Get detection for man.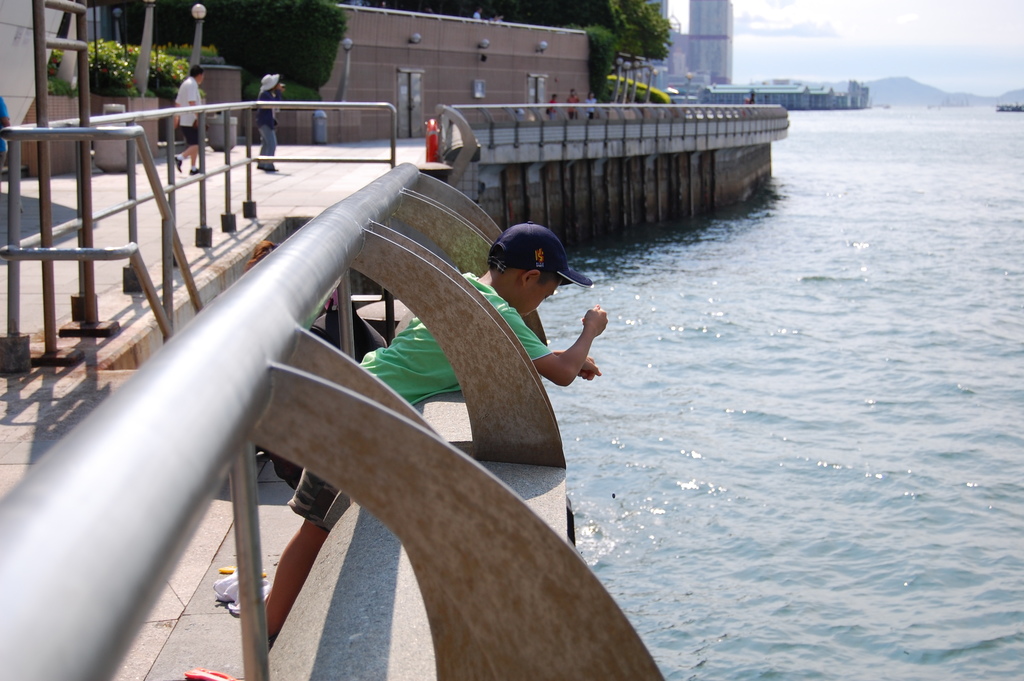
Detection: left=547, top=90, right=559, bottom=120.
